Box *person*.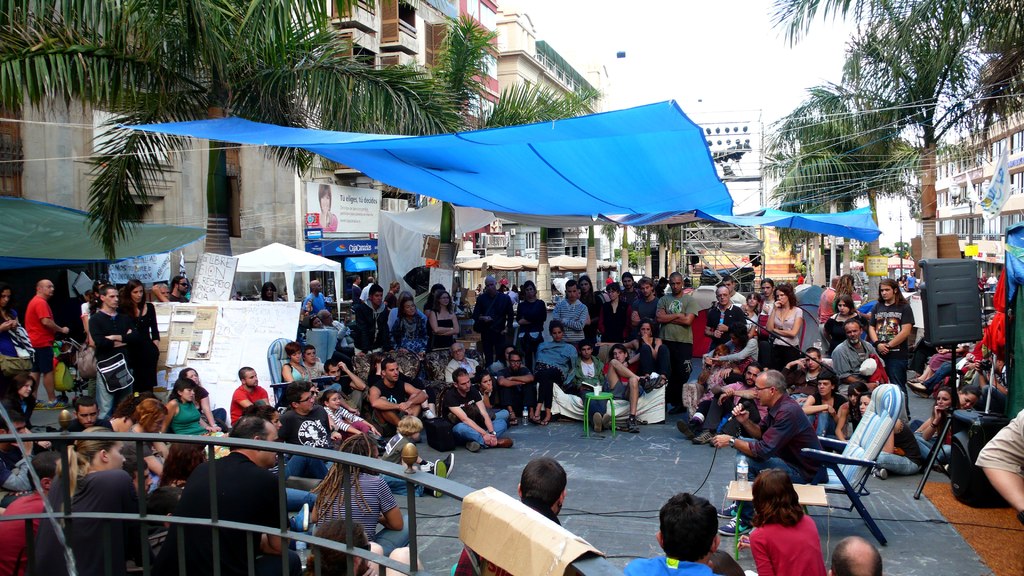
(left=256, top=280, right=285, bottom=299).
